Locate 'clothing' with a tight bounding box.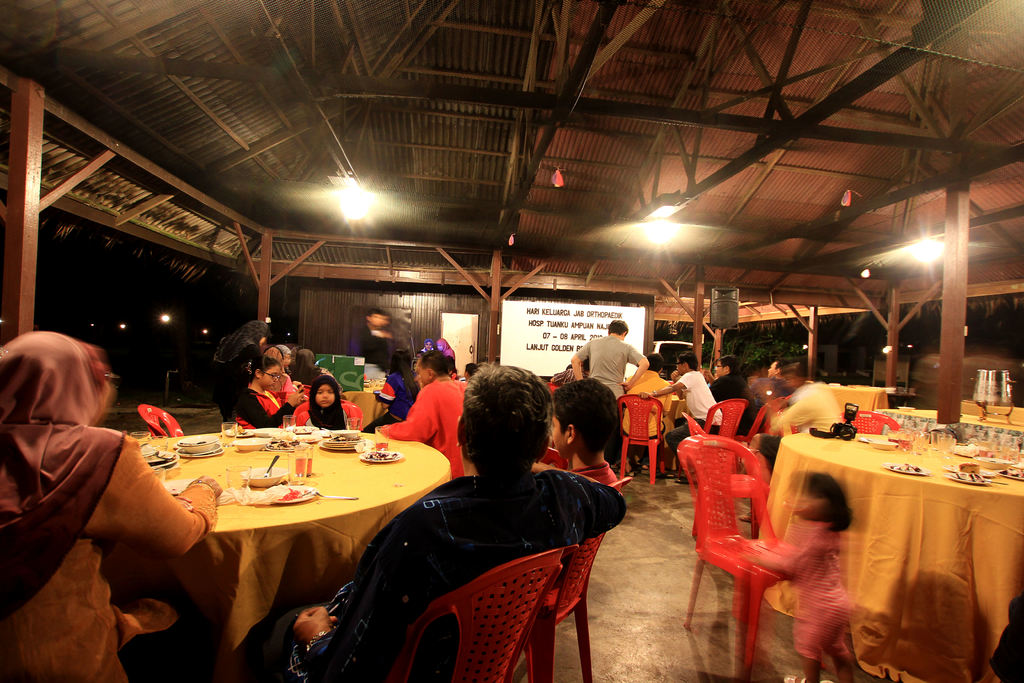
bbox=[253, 466, 630, 682].
